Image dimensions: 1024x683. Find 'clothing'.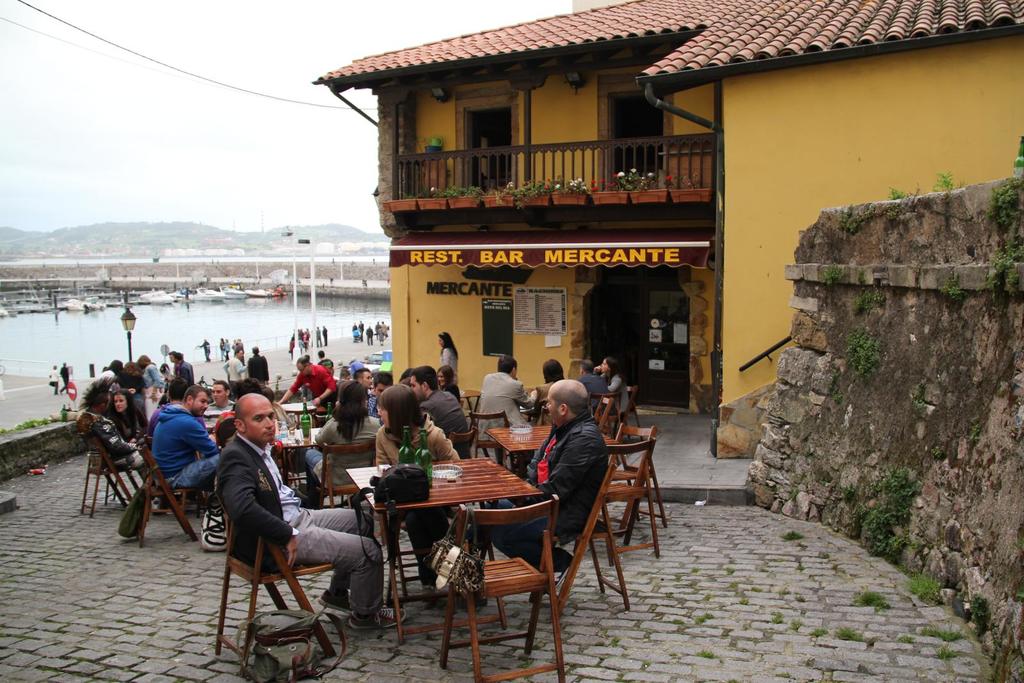
{"x1": 353, "y1": 326, "x2": 361, "y2": 344}.
